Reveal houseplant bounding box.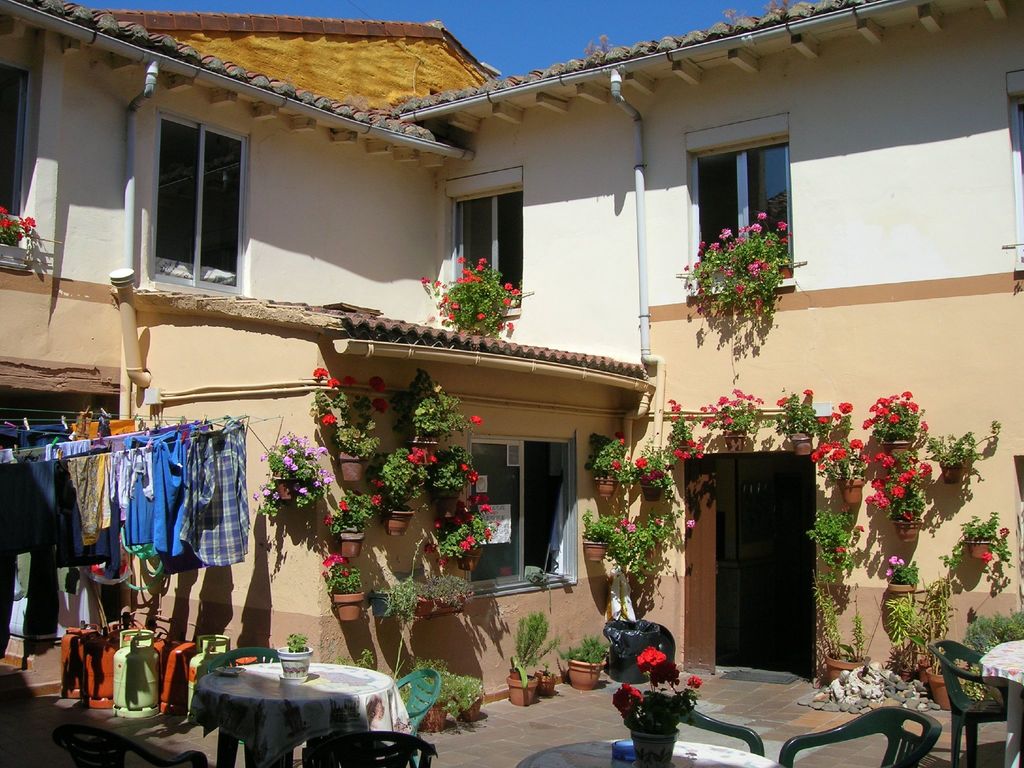
Revealed: BBox(427, 494, 500, 569).
